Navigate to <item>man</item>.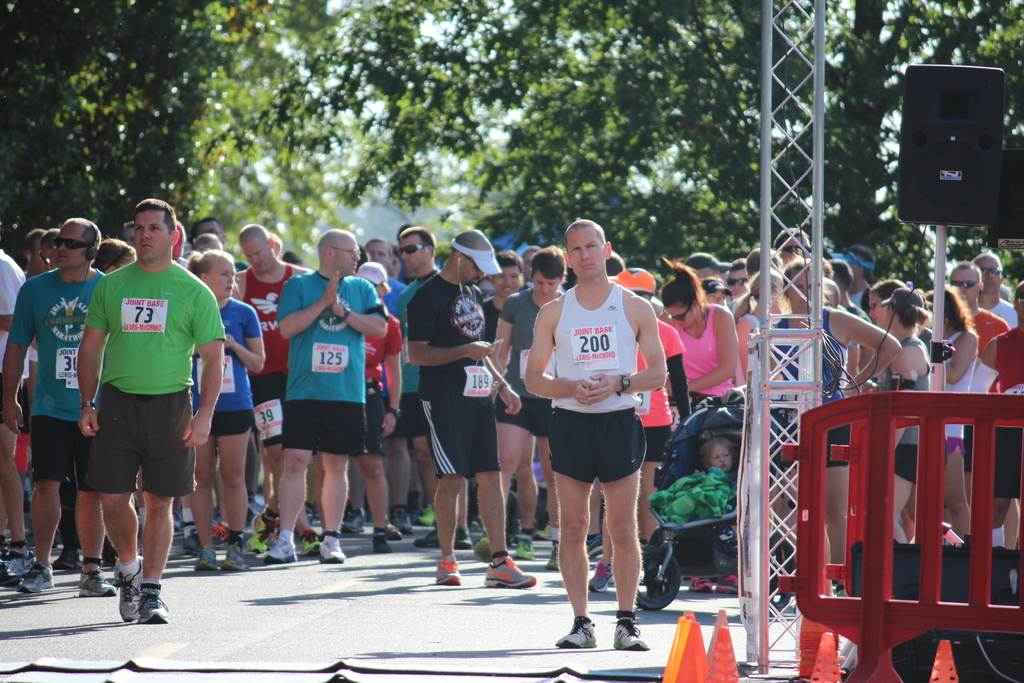
Navigation target: 75,198,224,620.
